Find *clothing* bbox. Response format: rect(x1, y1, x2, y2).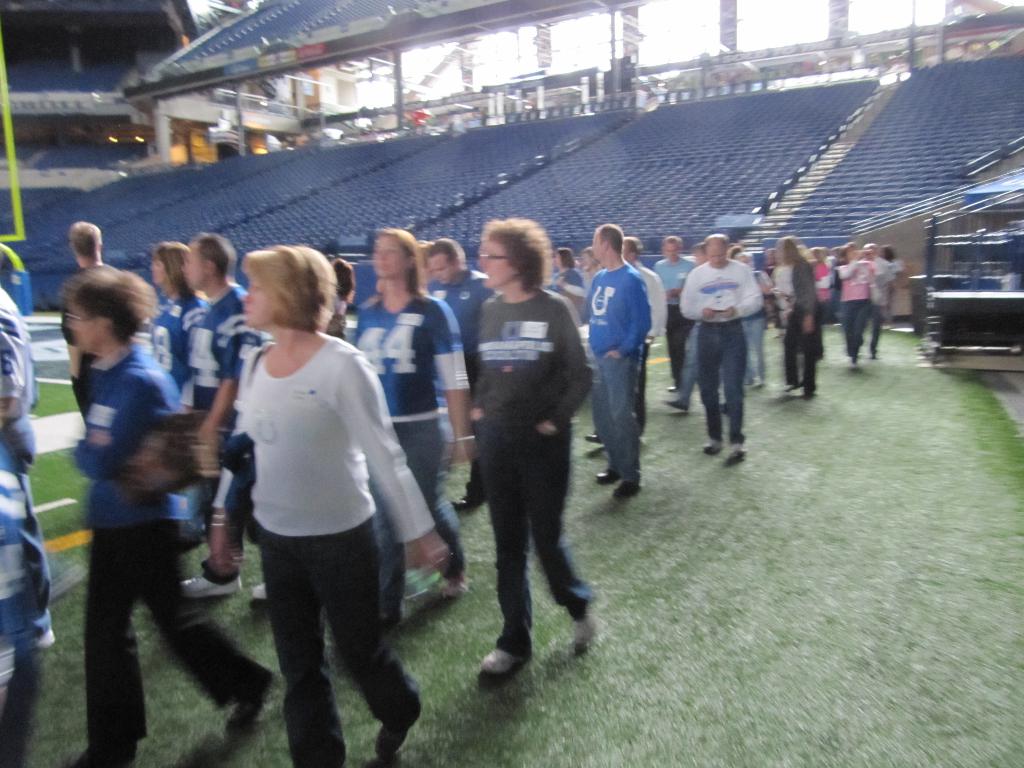
rect(774, 246, 822, 397).
